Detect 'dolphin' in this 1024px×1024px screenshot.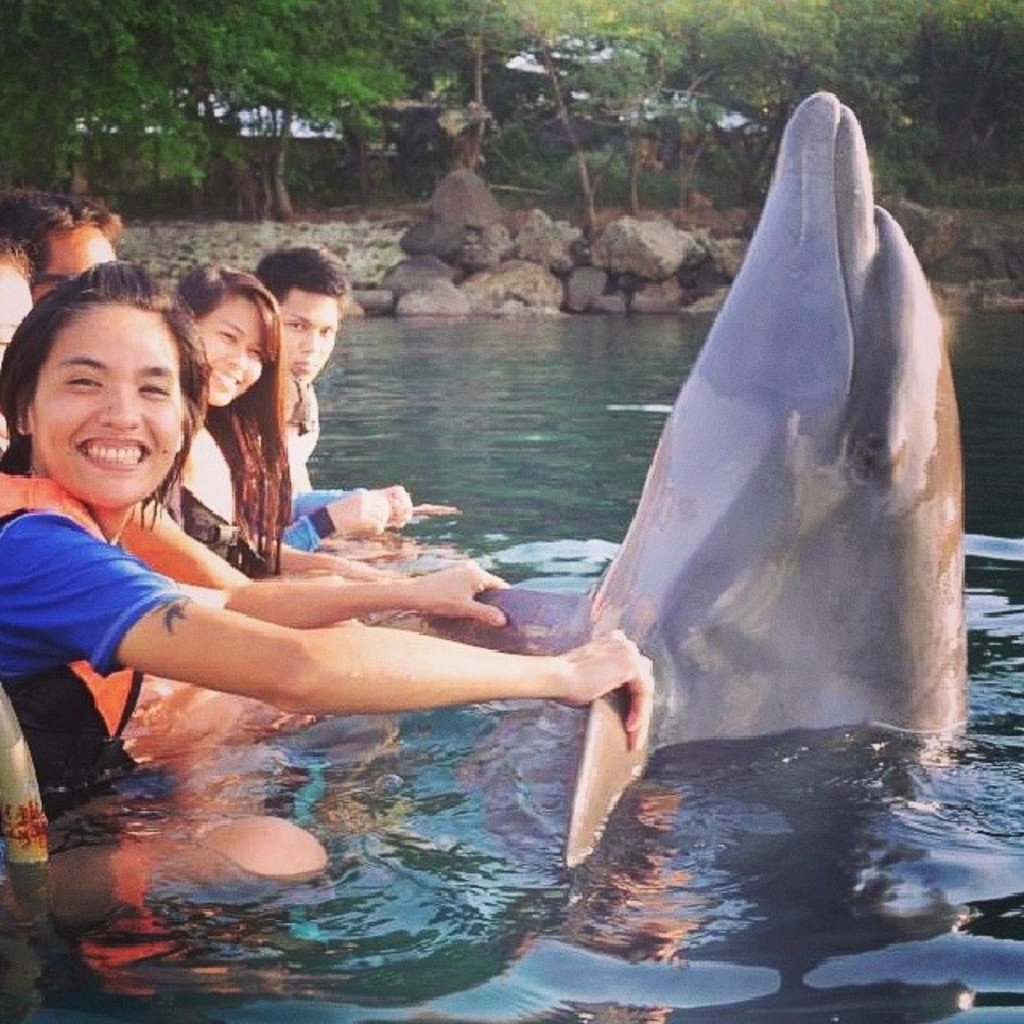
Detection: region(413, 88, 966, 866).
